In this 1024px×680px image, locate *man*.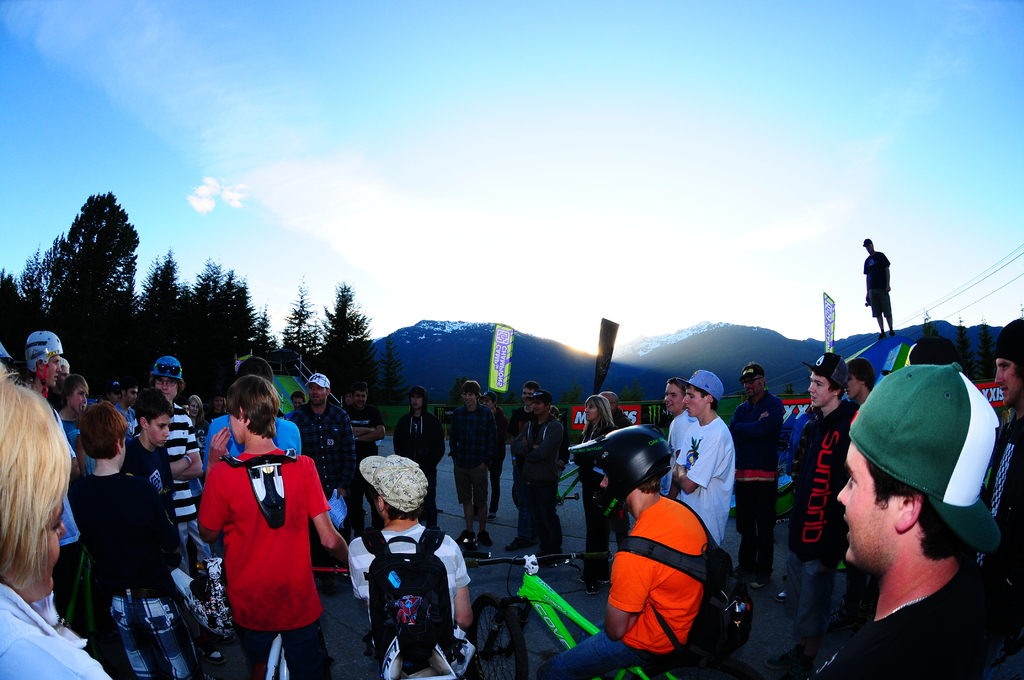
Bounding box: pyautogui.locateOnScreen(851, 362, 872, 403).
